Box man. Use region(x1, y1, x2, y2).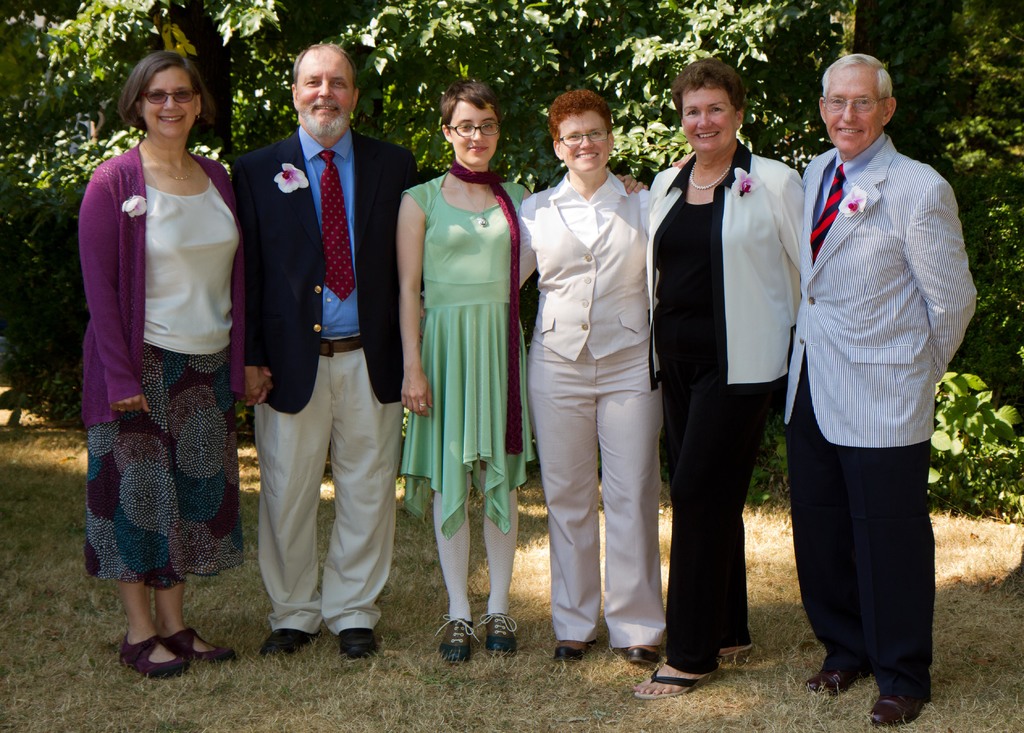
region(220, 46, 419, 663).
